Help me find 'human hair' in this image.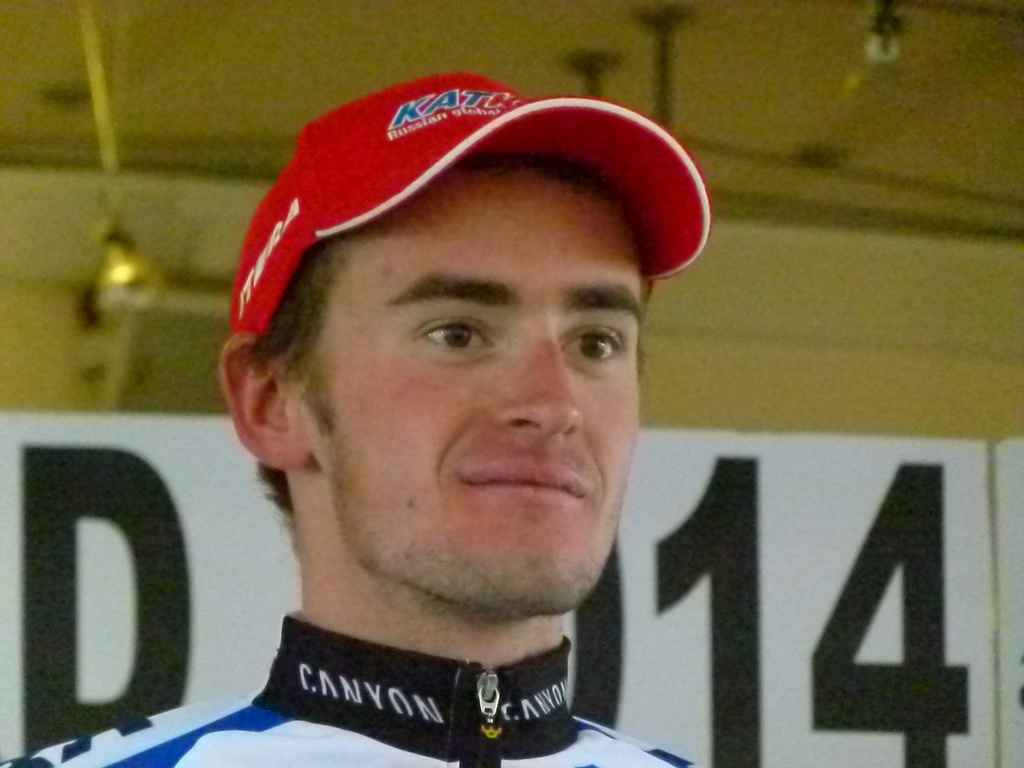
Found it: [x1=235, y1=239, x2=356, y2=436].
